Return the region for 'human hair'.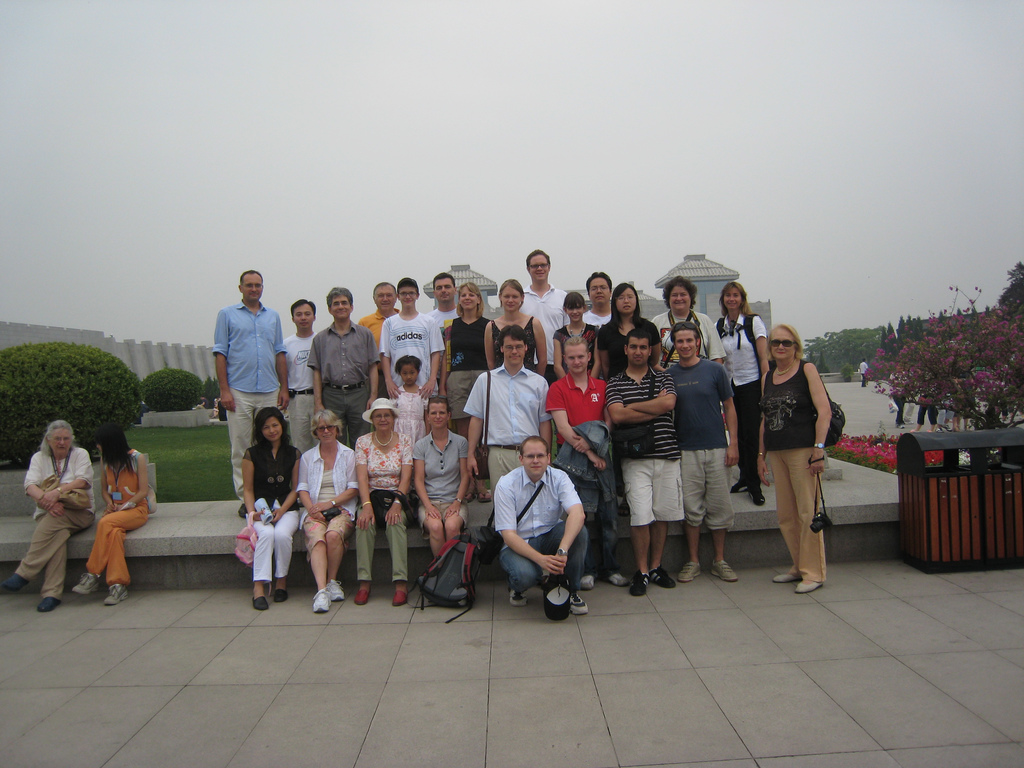
select_region(397, 283, 422, 307).
